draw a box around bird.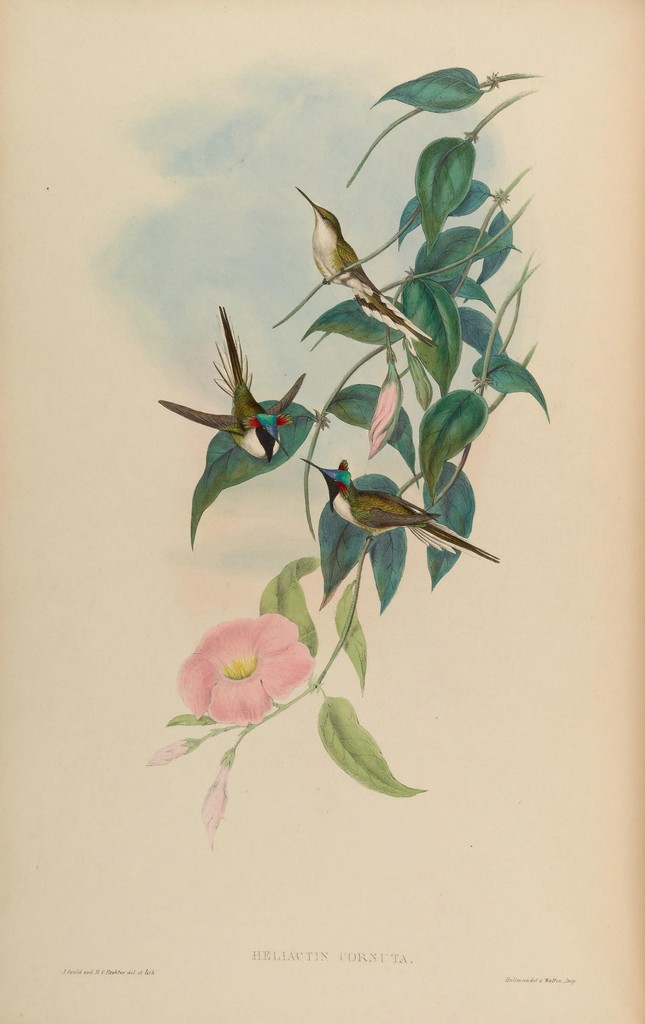
bbox=(147, 305, 318, 459).
